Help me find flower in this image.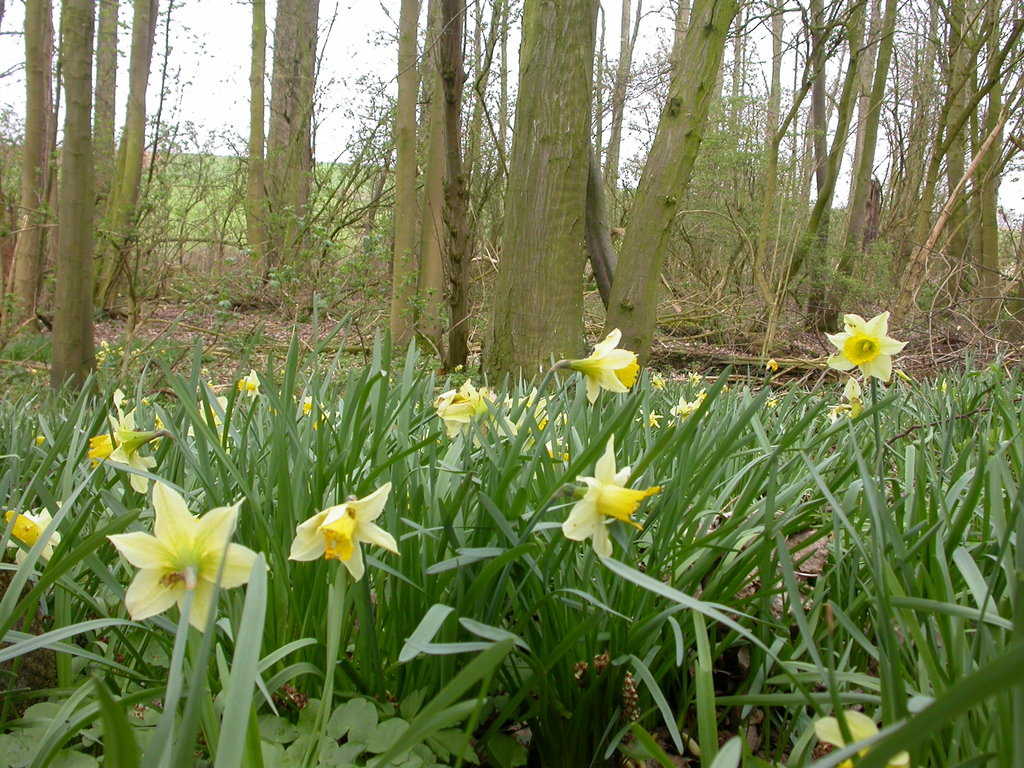
Found it: Rect(762, 358, 778, 375).
